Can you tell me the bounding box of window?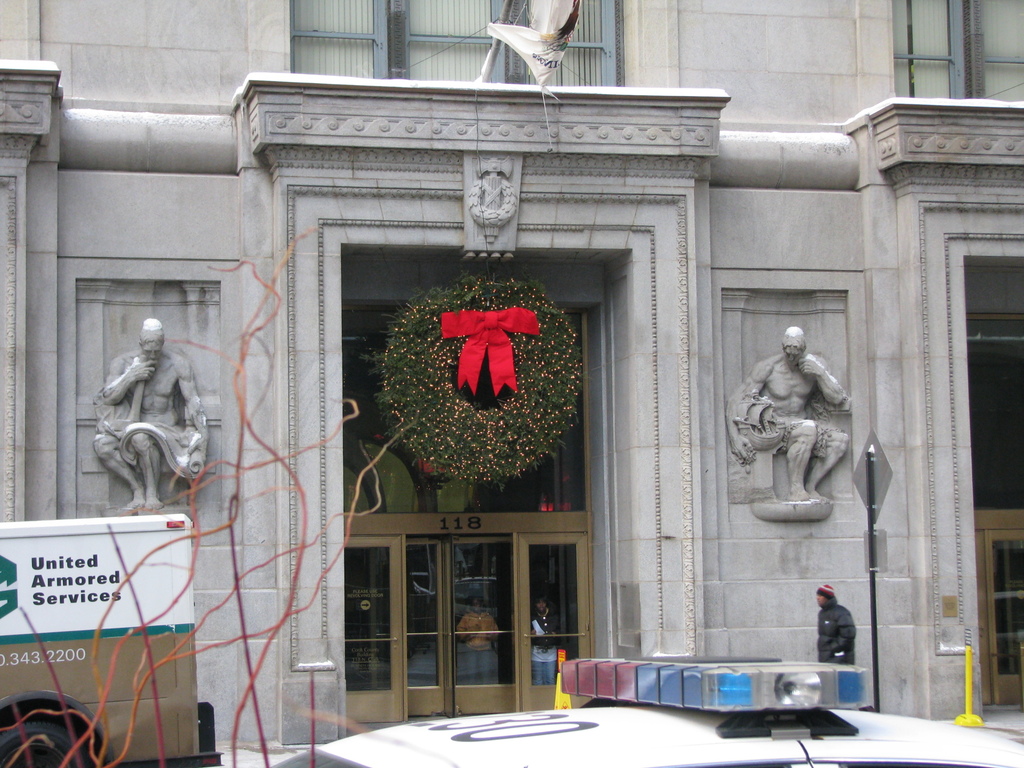
BBox(282, 0, 623, 87).
